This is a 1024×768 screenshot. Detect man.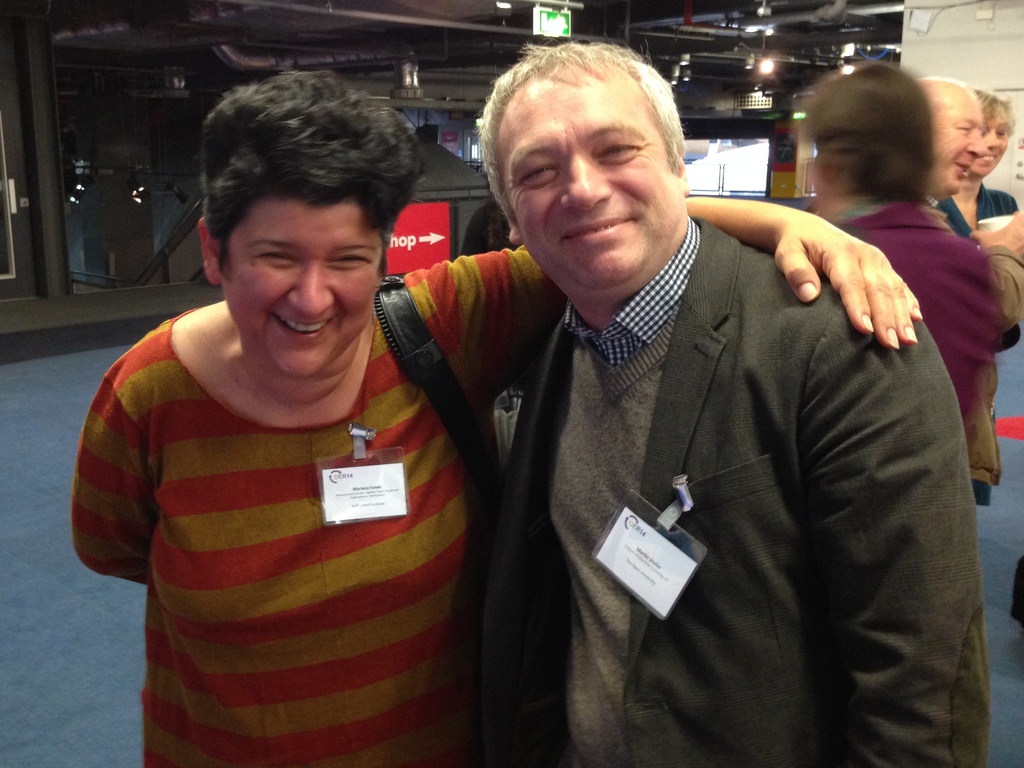
x1=798, y1=60, x2=1023, y2=508.
